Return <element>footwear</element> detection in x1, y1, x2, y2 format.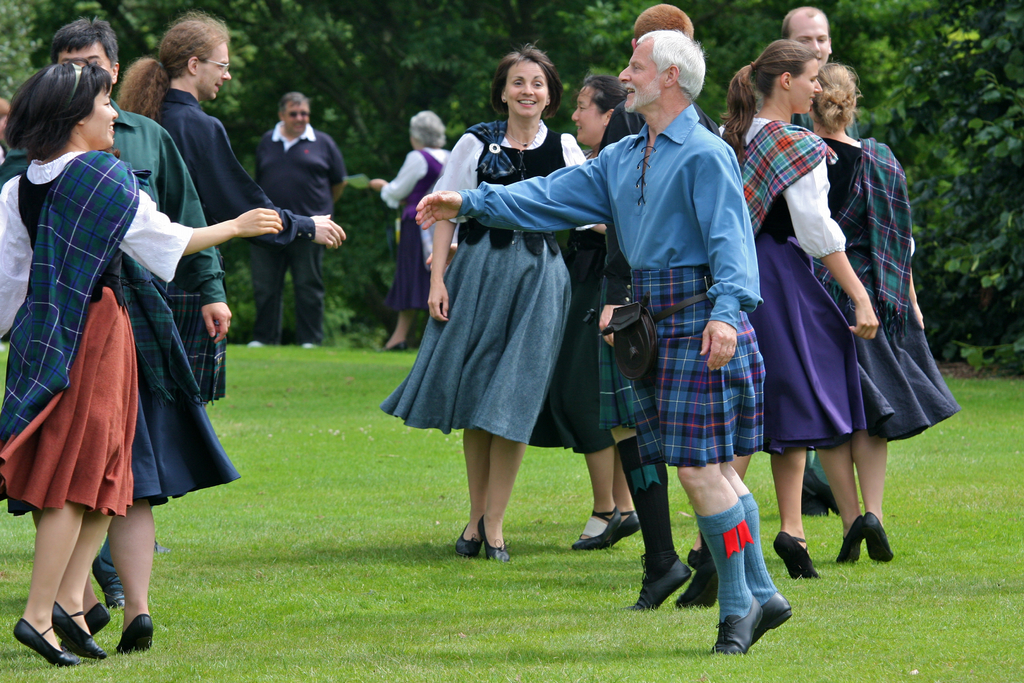
571, 507, 621, 550.
